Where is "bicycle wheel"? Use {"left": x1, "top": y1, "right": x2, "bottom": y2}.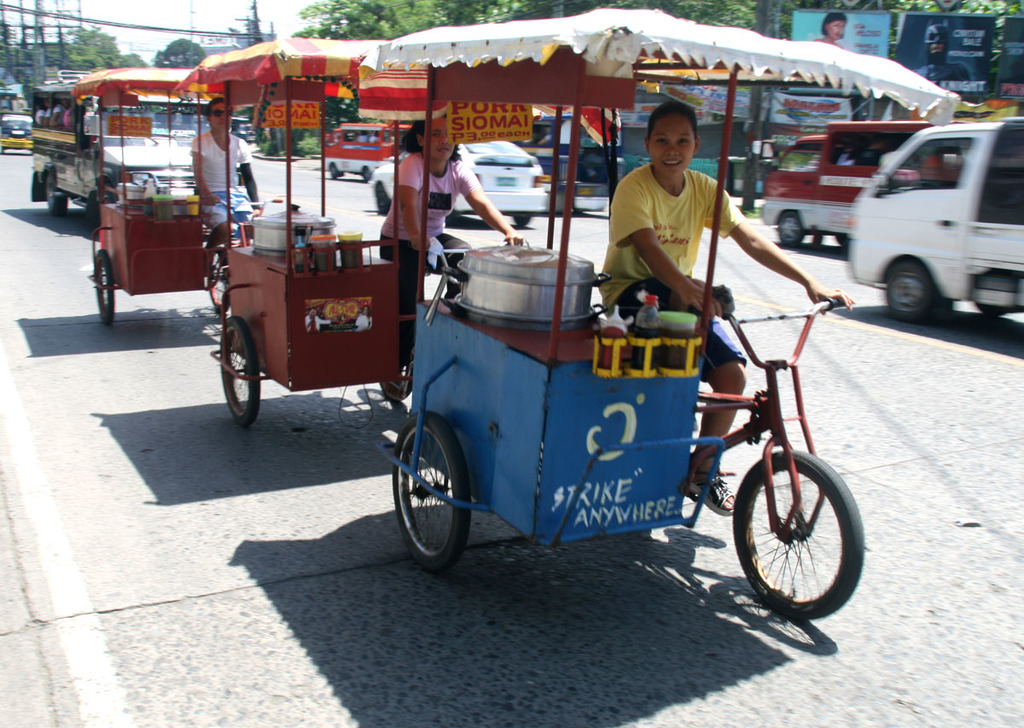
{"left": 720, "top": 441, "right": 854, "bottom": 639}.
